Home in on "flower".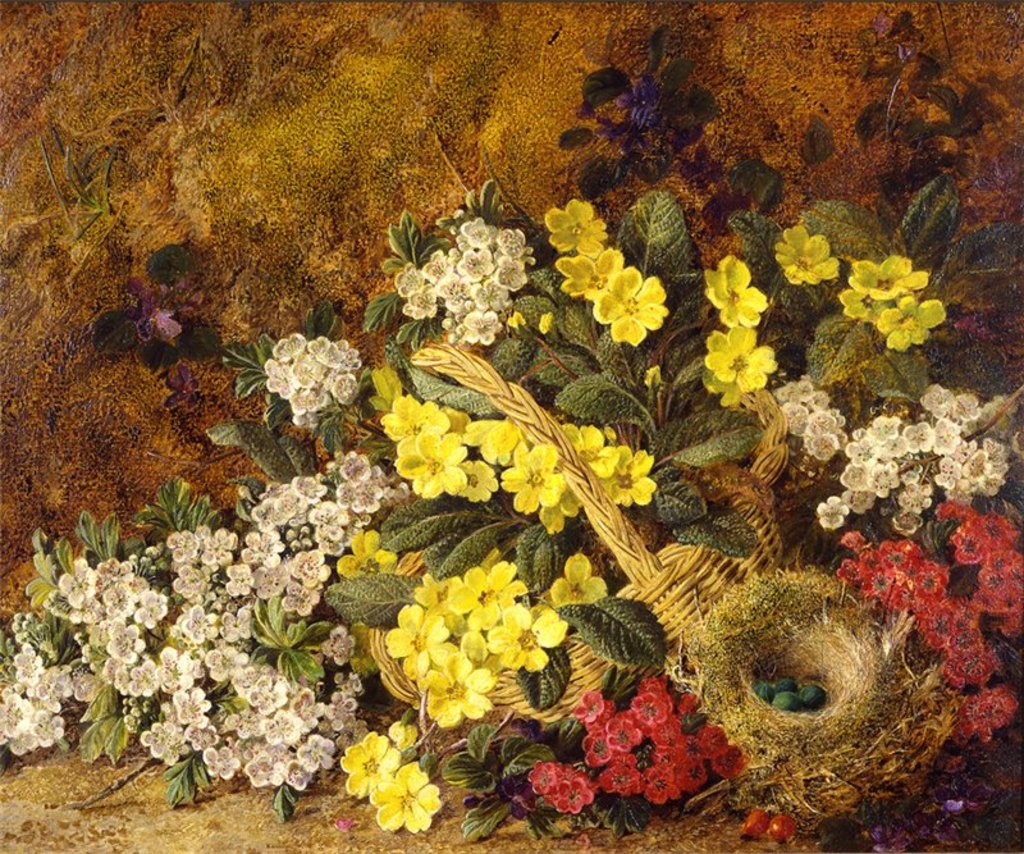
Homed in at {"x1": 846, "y1": 254, "x2": 929, "y2": 300}.
